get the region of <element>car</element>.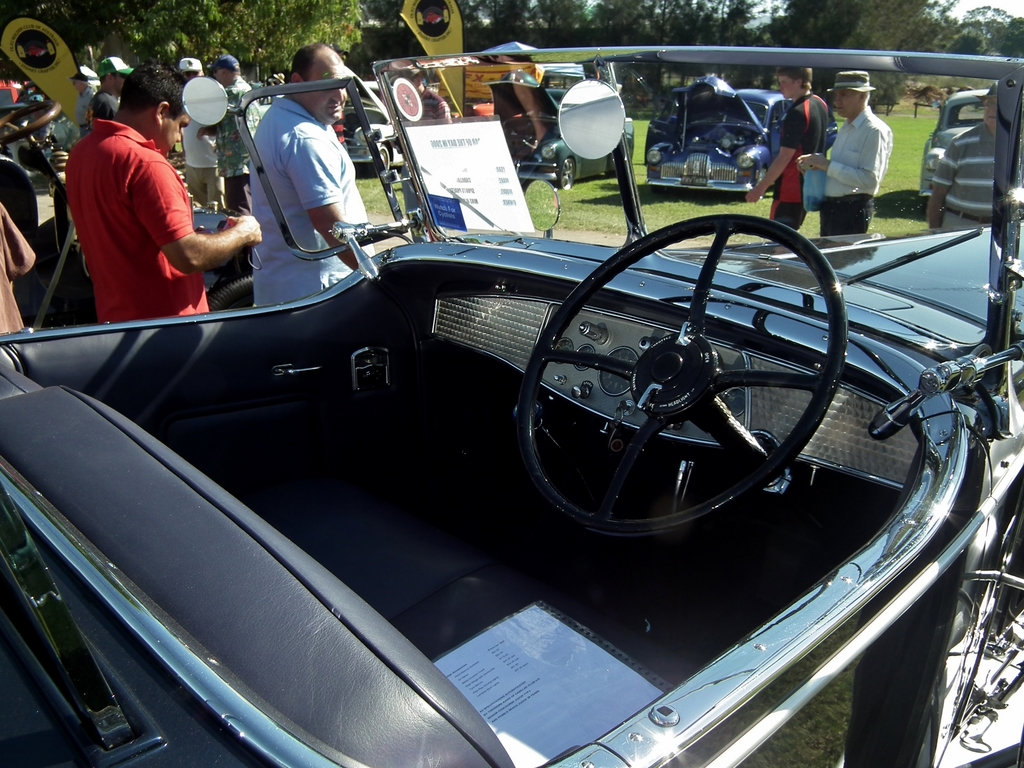
rect(511, 59, 637, 193).
